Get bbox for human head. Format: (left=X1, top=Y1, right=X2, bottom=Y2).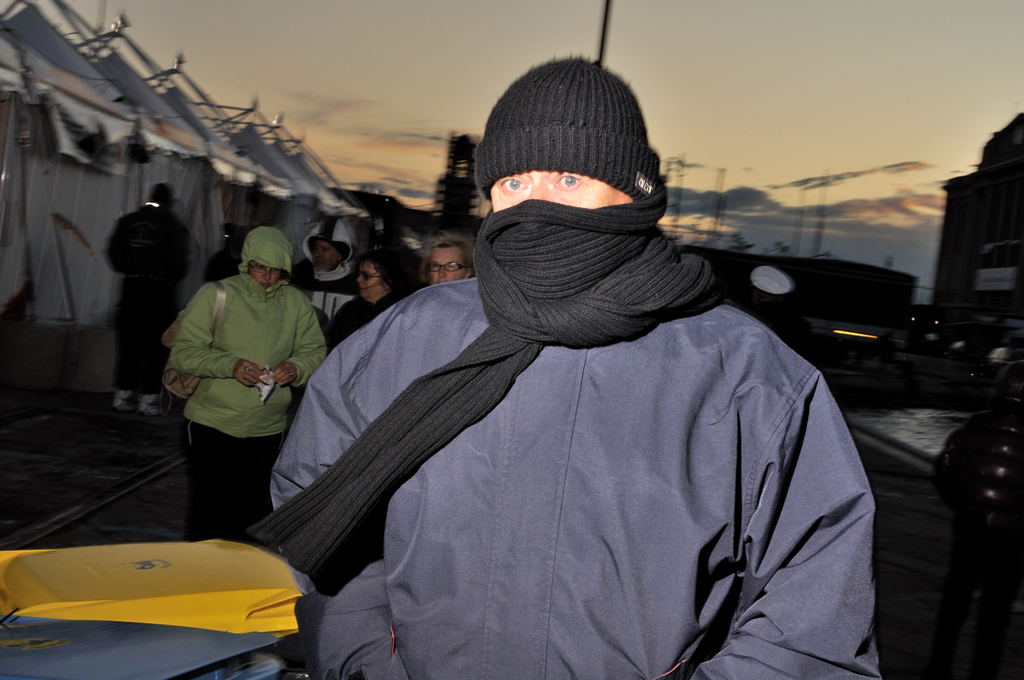
(left=354, top=249, right=410, bottom=303).
